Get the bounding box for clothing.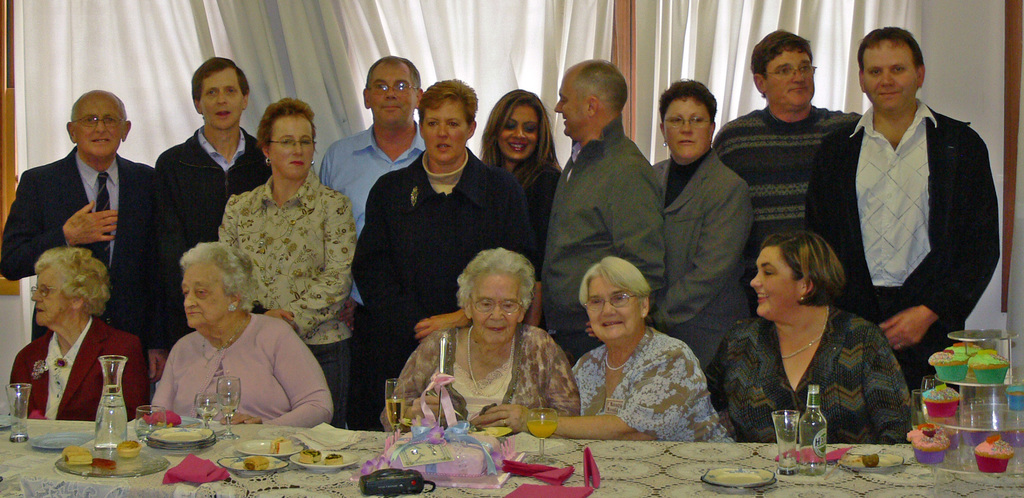
BBox(218, 172, 353, 415).
